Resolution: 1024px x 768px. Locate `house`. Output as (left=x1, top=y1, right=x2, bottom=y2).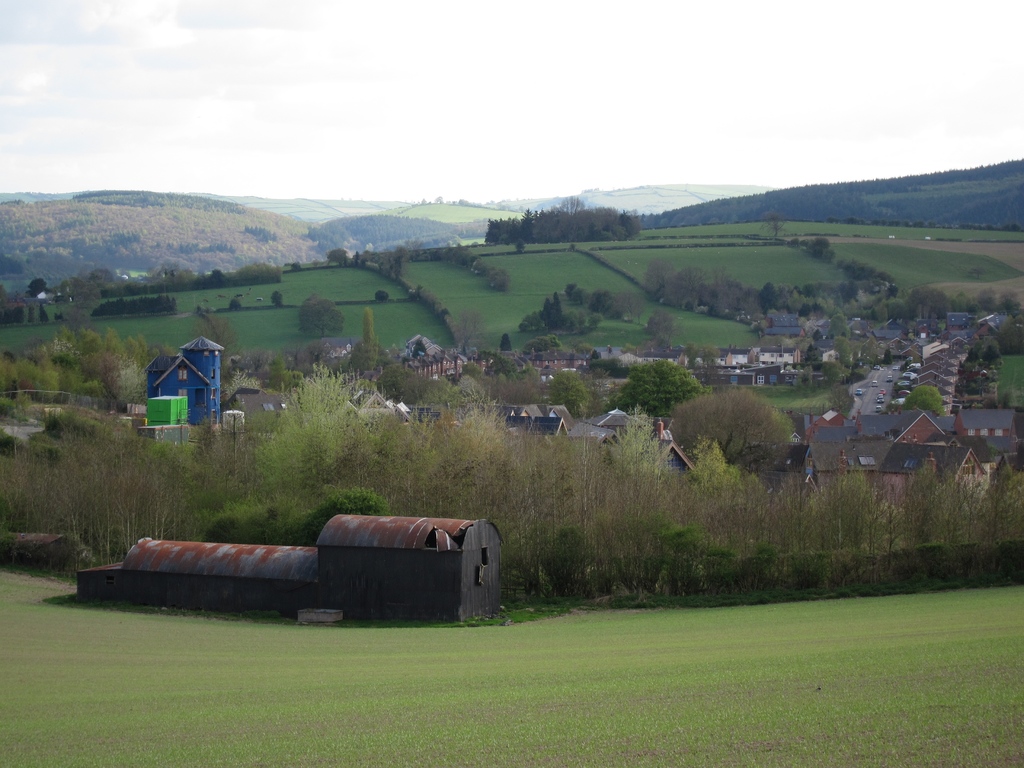
(left=225, top=371, right=288, bottom=435).
